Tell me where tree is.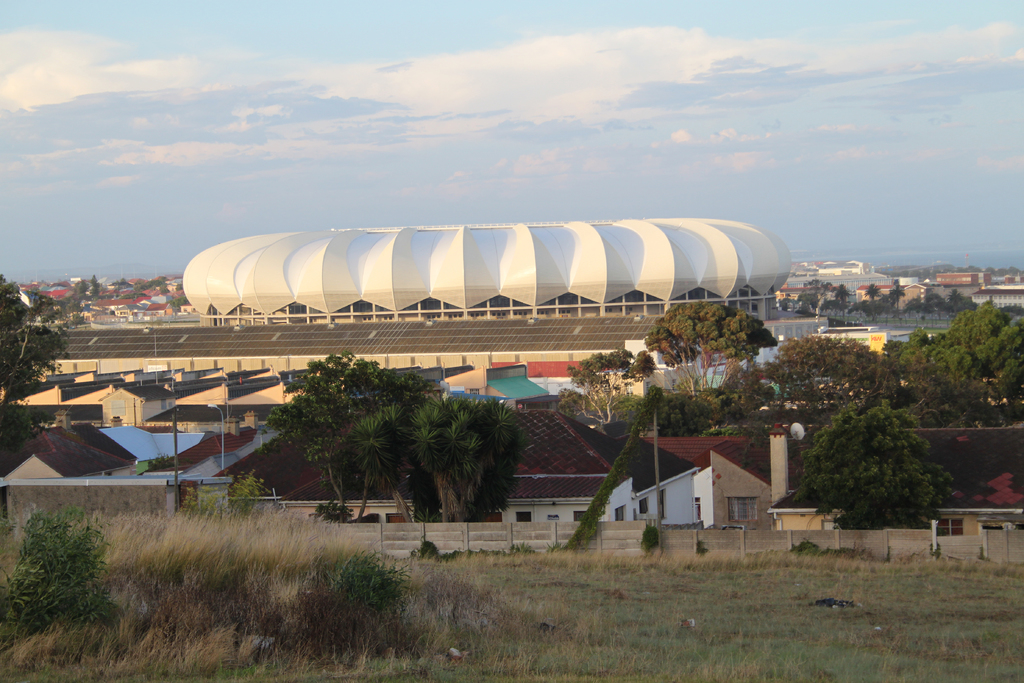
tree is at box=[168, 295, 187, 313].
